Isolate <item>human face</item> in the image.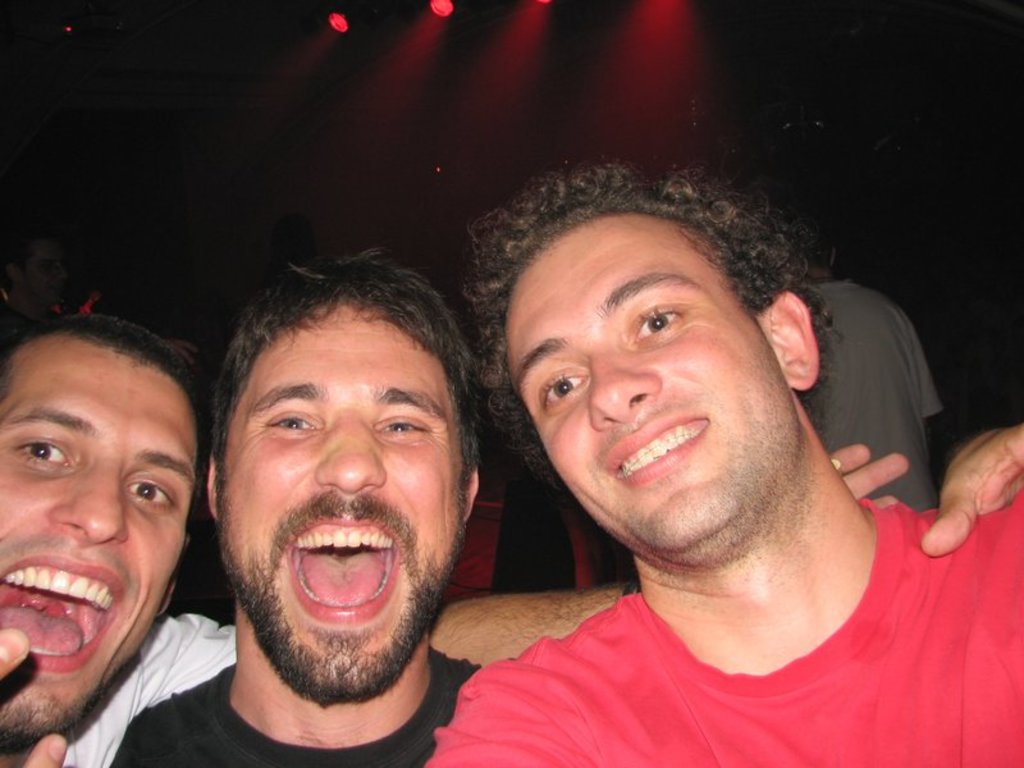
Isolated region: <bbox>0, 329, 198, 750</bbox>.
